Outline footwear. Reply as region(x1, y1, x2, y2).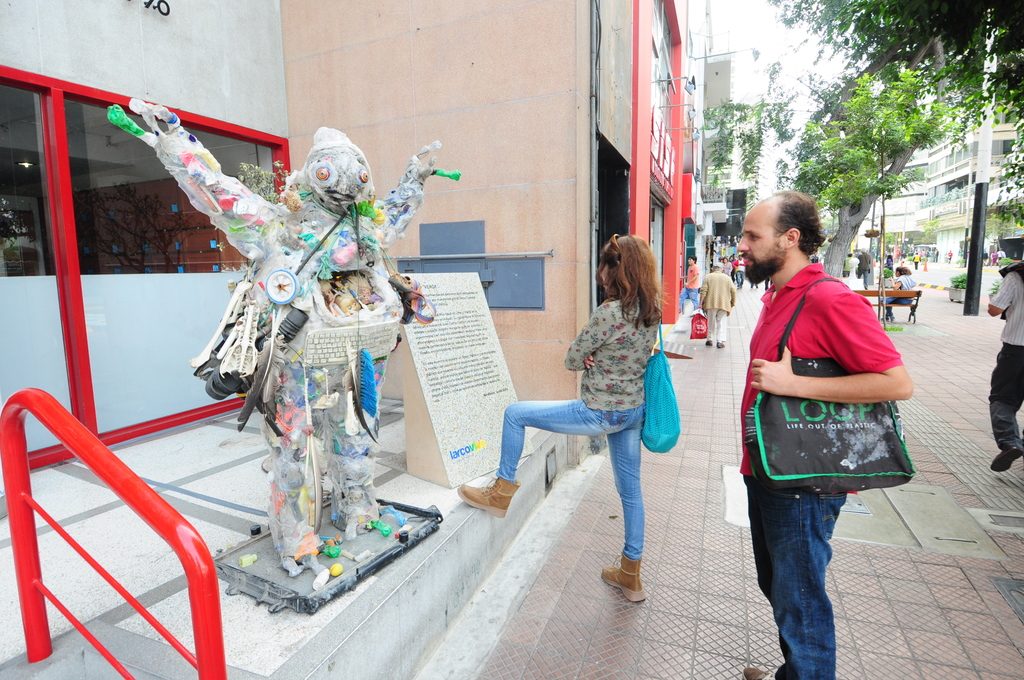
region(458, 486, 519, 519).
